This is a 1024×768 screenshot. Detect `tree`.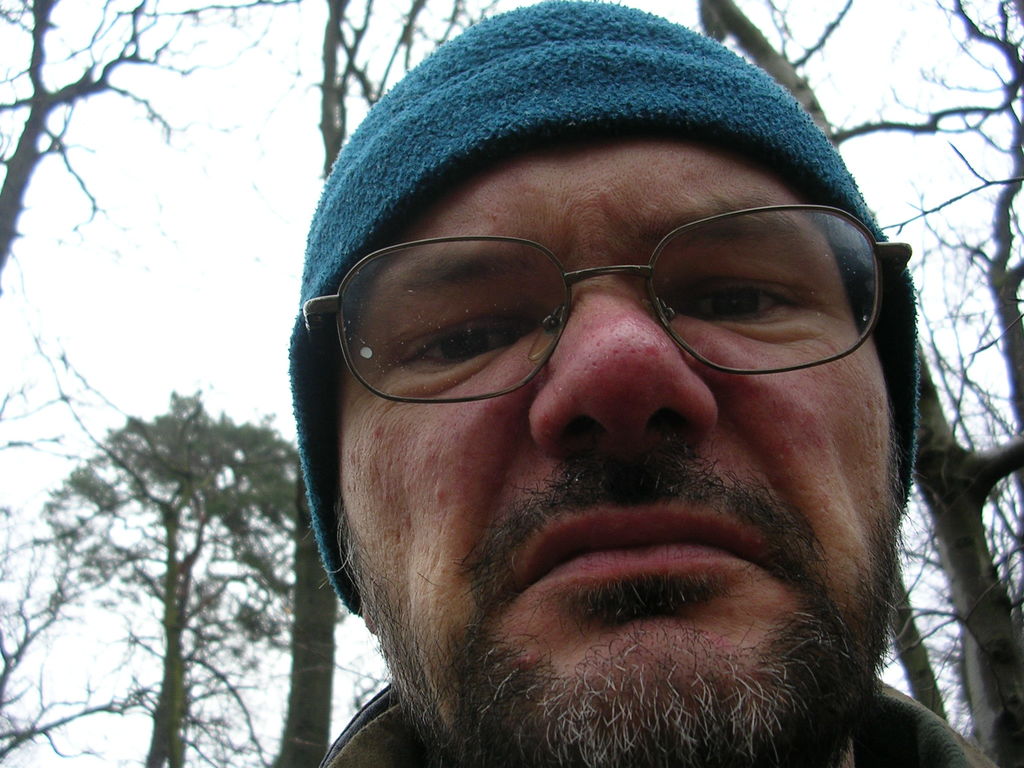
Rect(245, 0, 538, 762).
